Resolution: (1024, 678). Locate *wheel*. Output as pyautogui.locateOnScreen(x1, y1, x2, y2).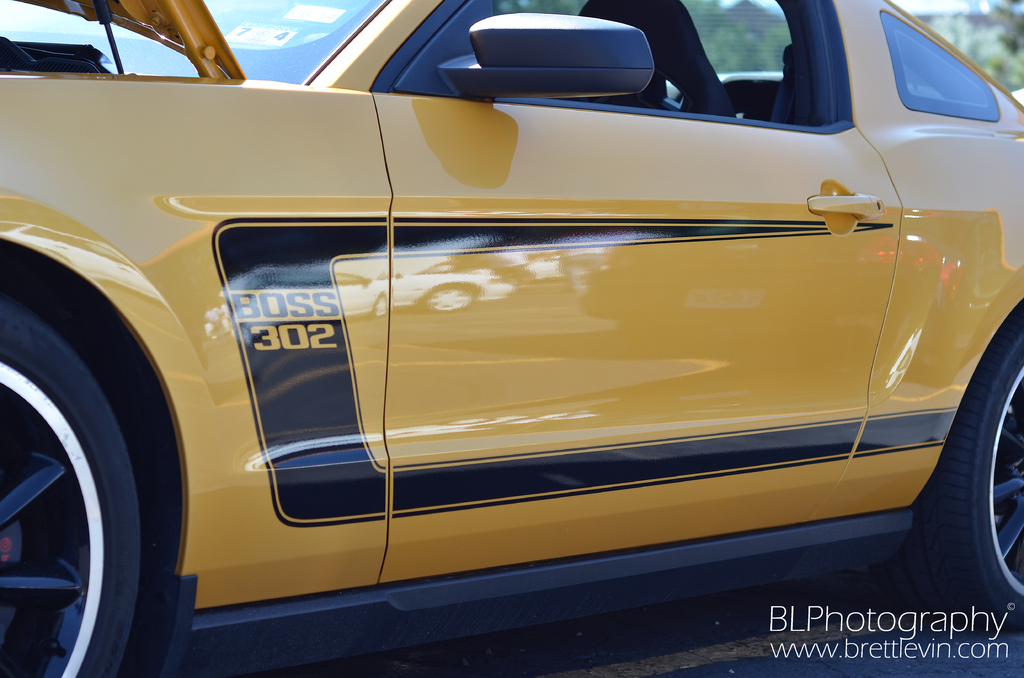
pyautogui.locateOnScreen(0, 298, 147, 677).
